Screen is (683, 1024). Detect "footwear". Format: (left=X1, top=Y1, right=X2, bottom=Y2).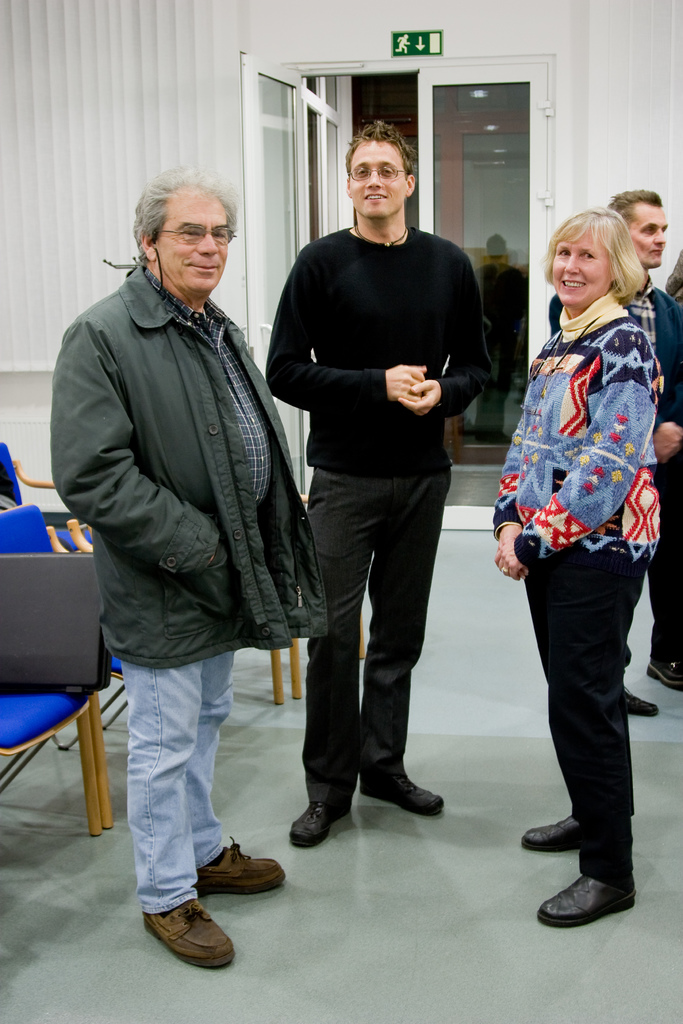
(left=646, top=659, right=682, bottom=691).
